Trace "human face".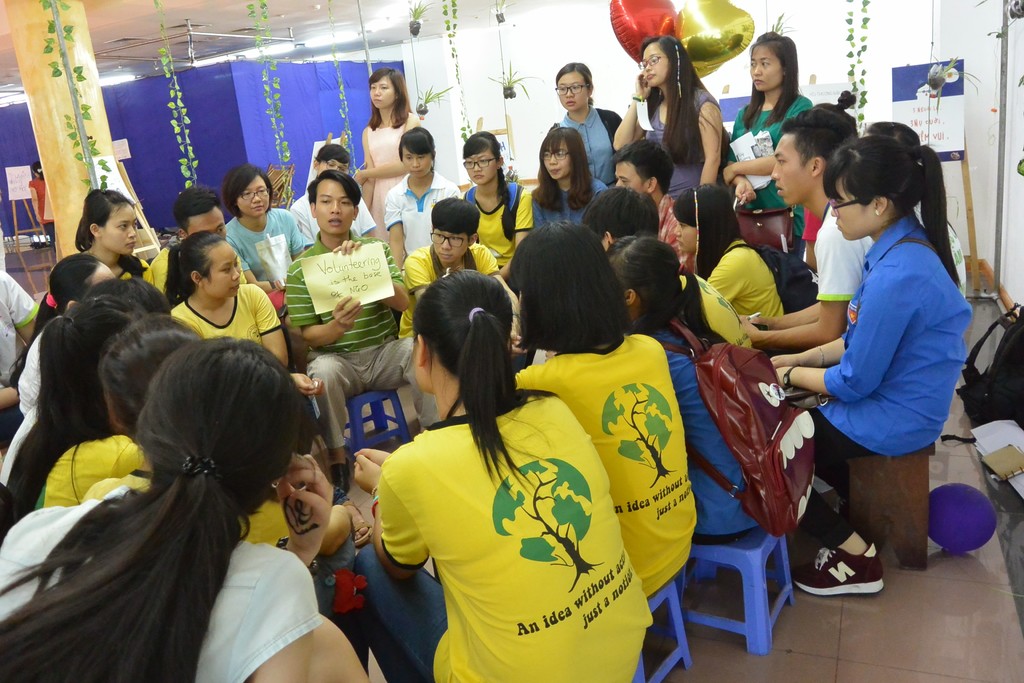
Traced to 203 247 240 297.
